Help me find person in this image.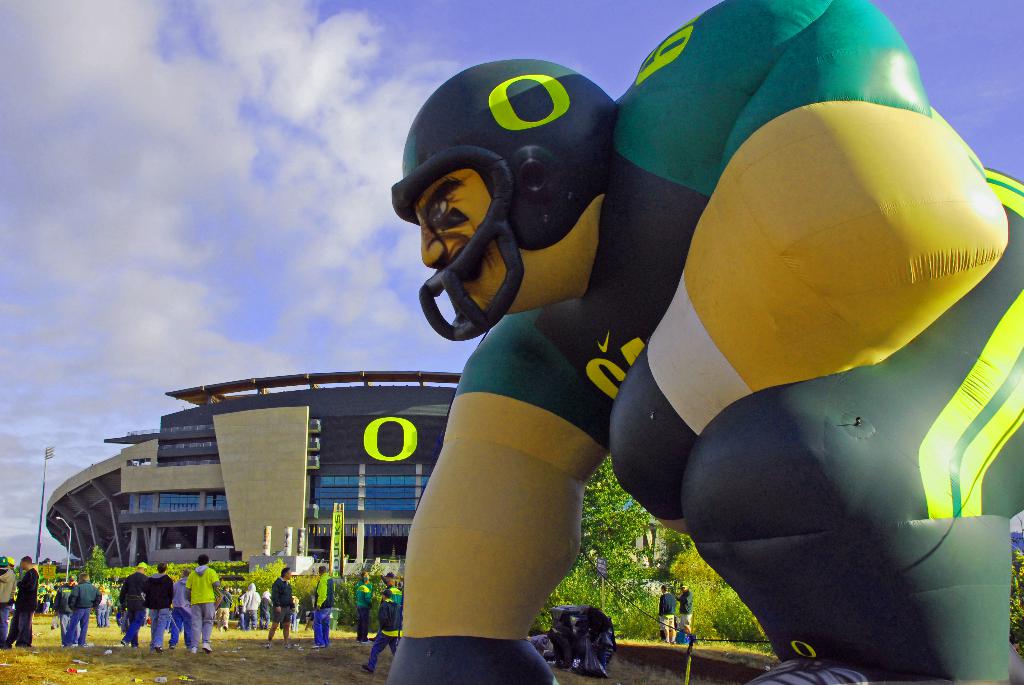
Found it: x1=52, y1=574, x2=80, y2=644.
